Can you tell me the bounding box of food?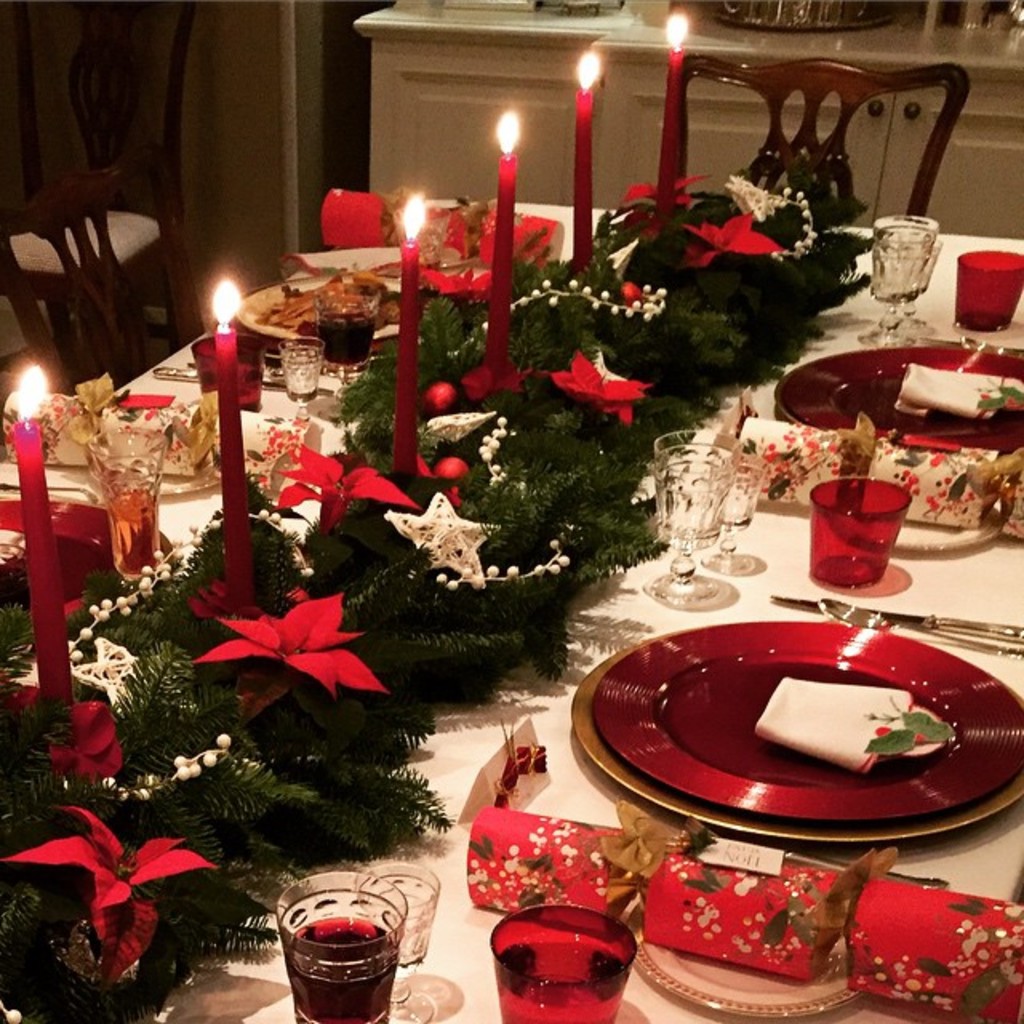
{"left": 254, "top": 272, "right": 398, "bottom": 331}.
